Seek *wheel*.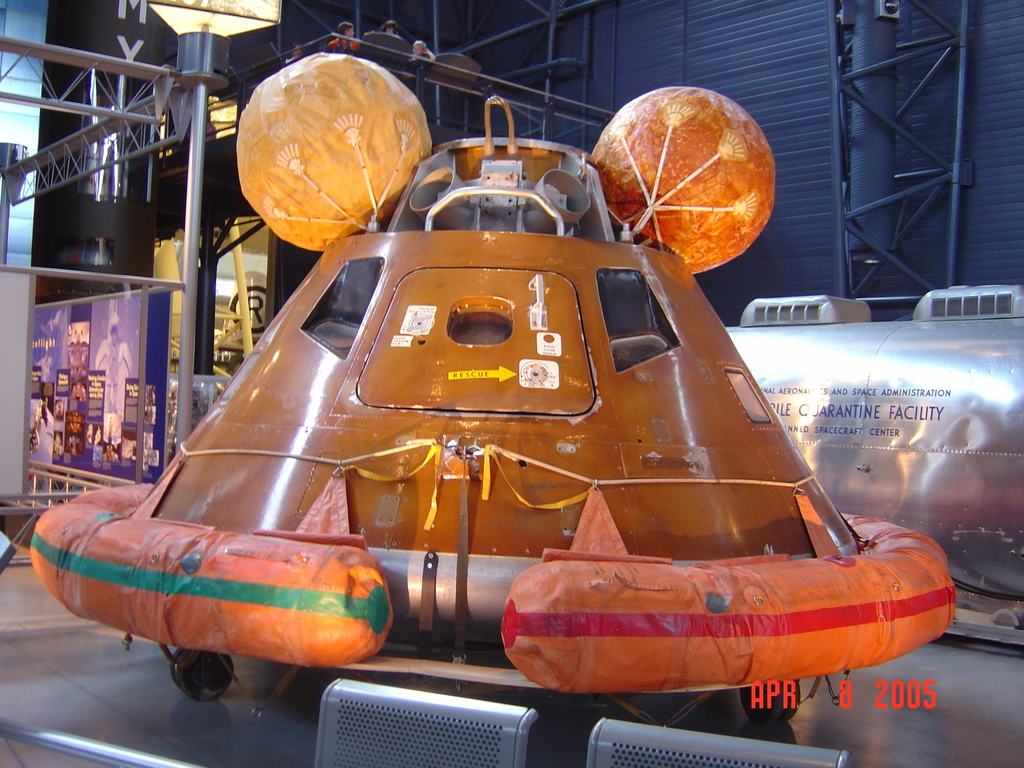
x1=171, y1=644, x2=230, y2=701.
